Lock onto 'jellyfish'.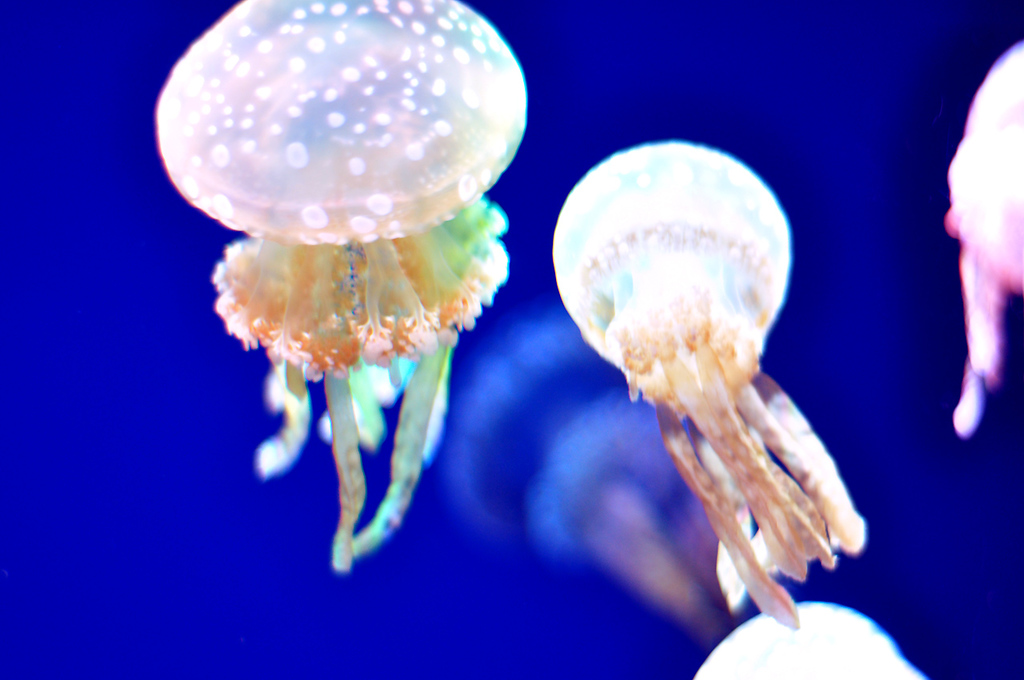
Locked: pyautogui.locateOnScreen(150, 0, 526, 573).
